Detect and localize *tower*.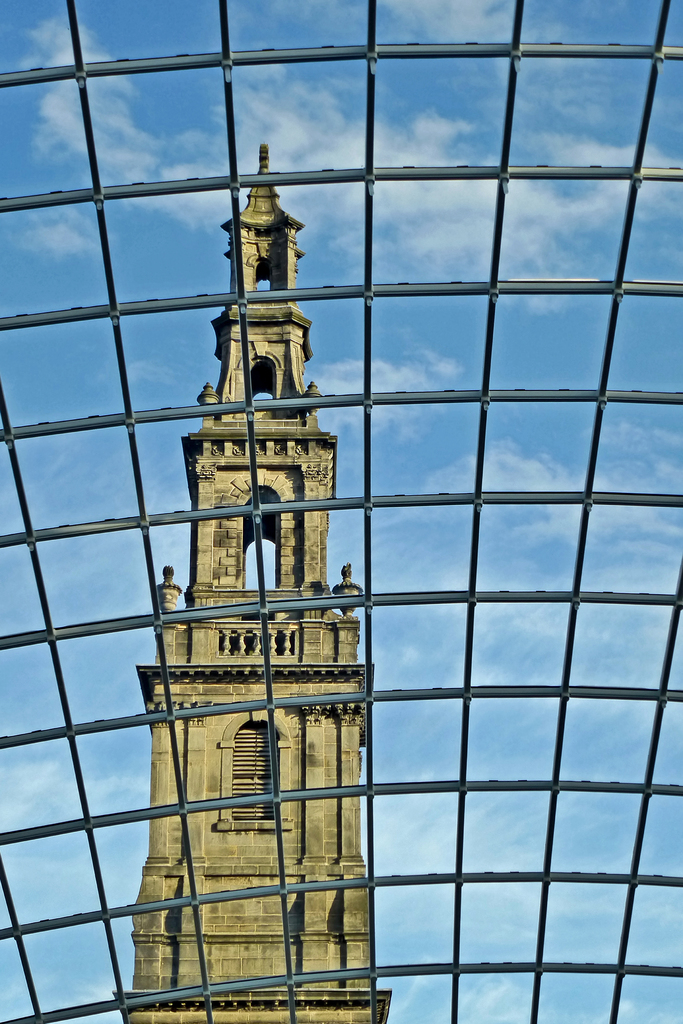
Localized at (120,93,393,1021).
